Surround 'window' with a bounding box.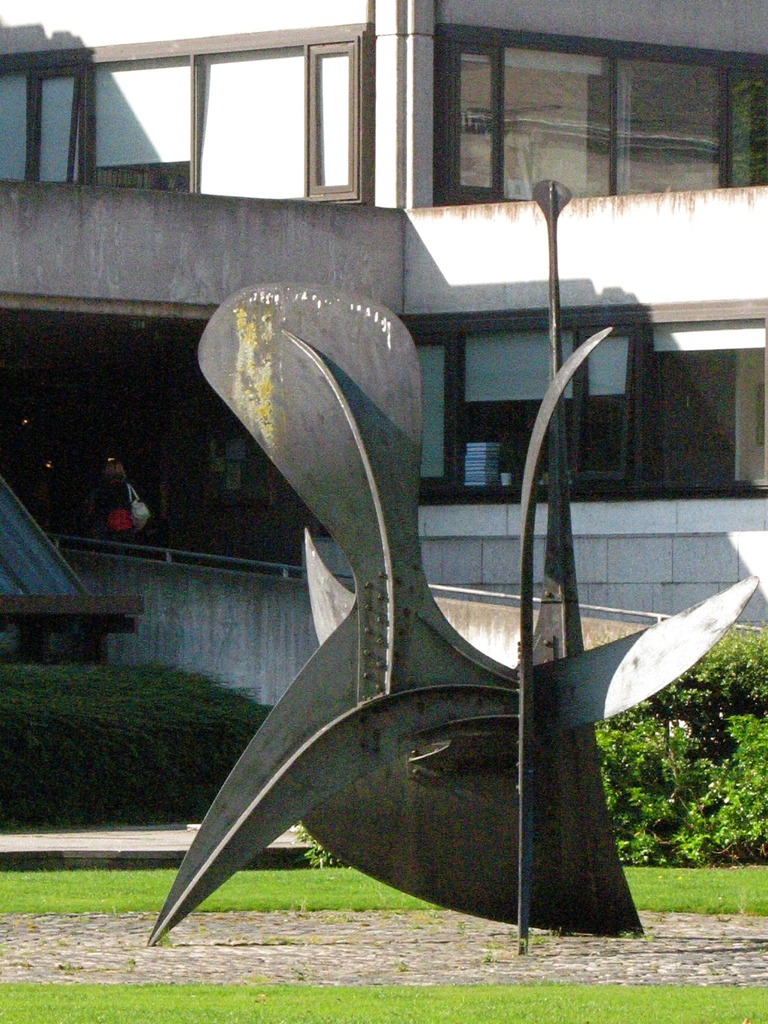
crop(431, 26, 767, 202).
